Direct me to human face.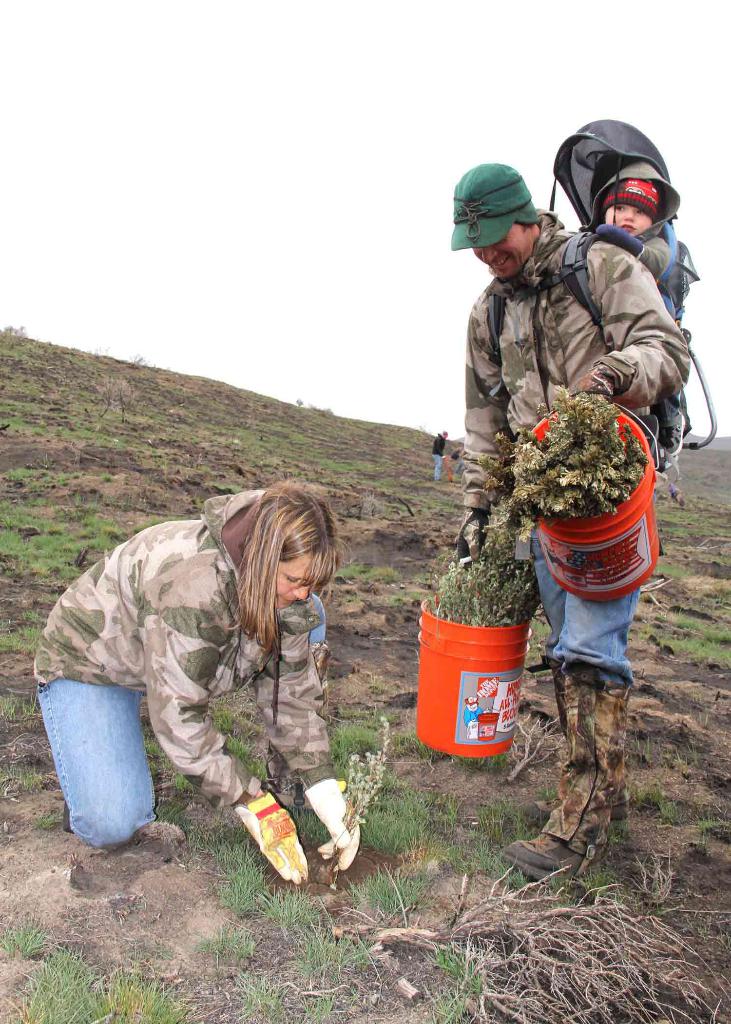
Direction: [601, 204, 654, 235].
